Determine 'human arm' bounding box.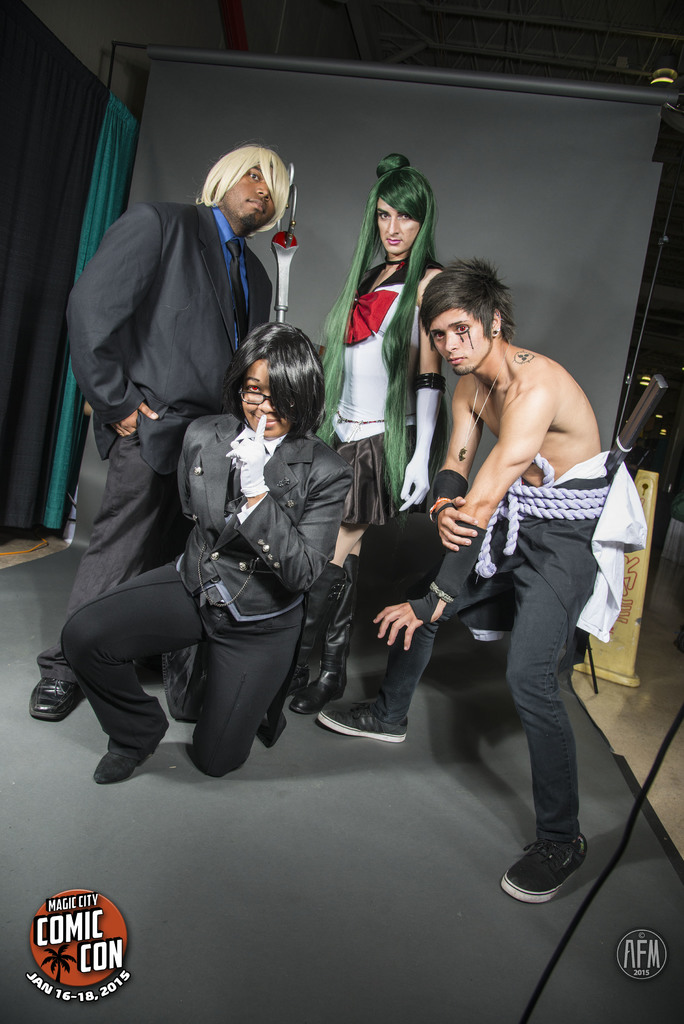
Determined: (left=390, top=270, right=455, bottom=511).
